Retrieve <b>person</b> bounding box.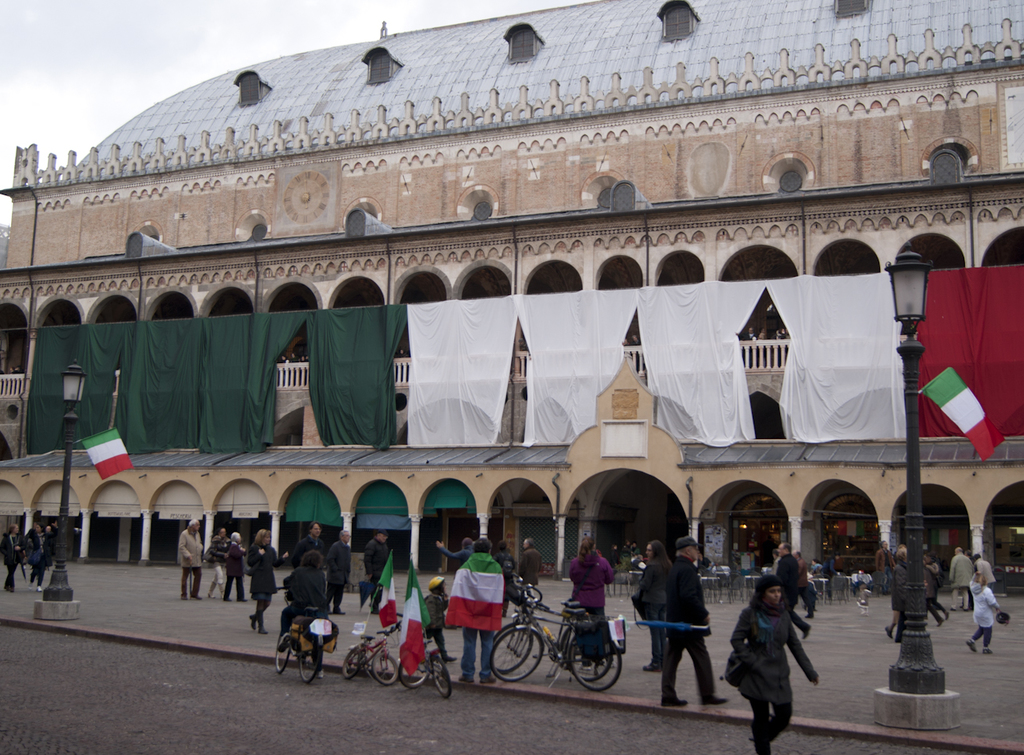
Bounding box: [628, 541, 669, 677].
